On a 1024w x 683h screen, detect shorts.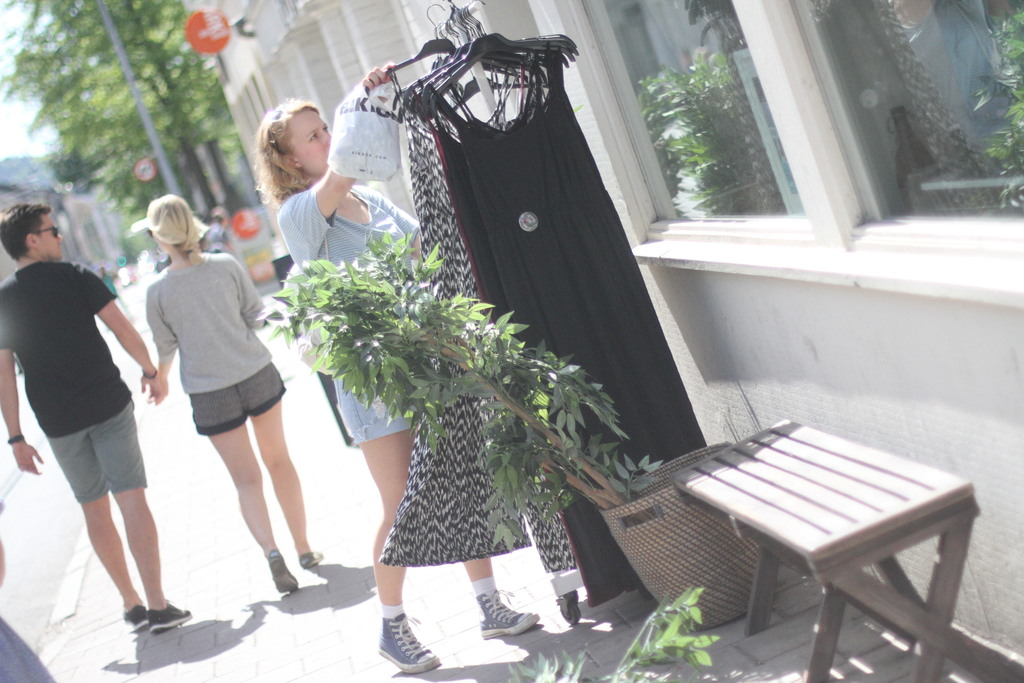
x1=194, y1=363, x2=283, y2=433.
